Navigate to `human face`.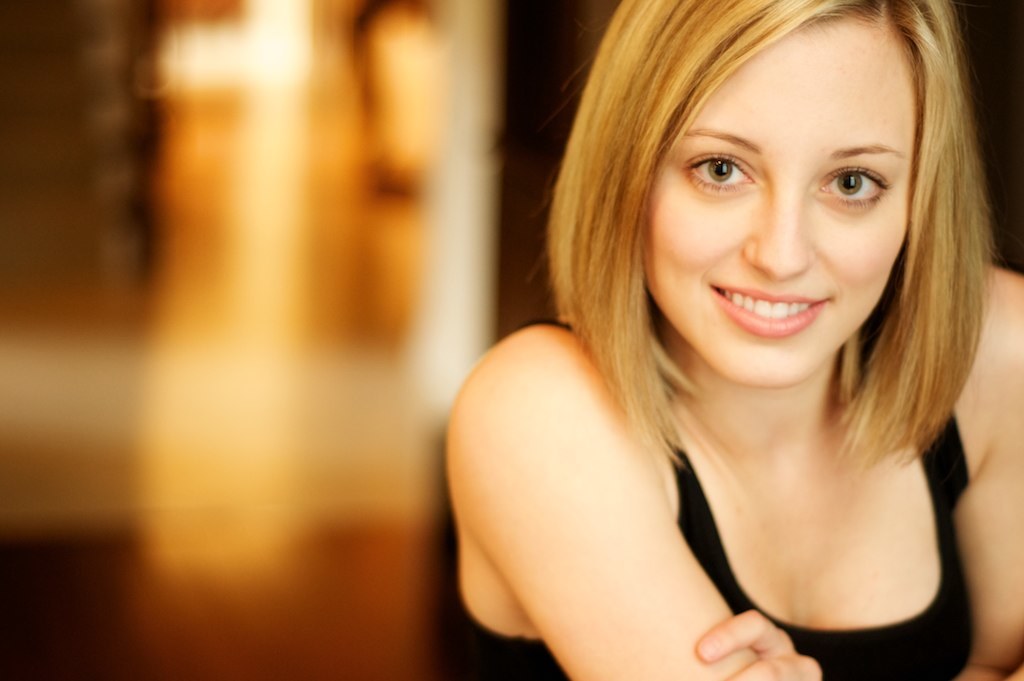
Navigation target: BBox(645, 19, 918, 384).
